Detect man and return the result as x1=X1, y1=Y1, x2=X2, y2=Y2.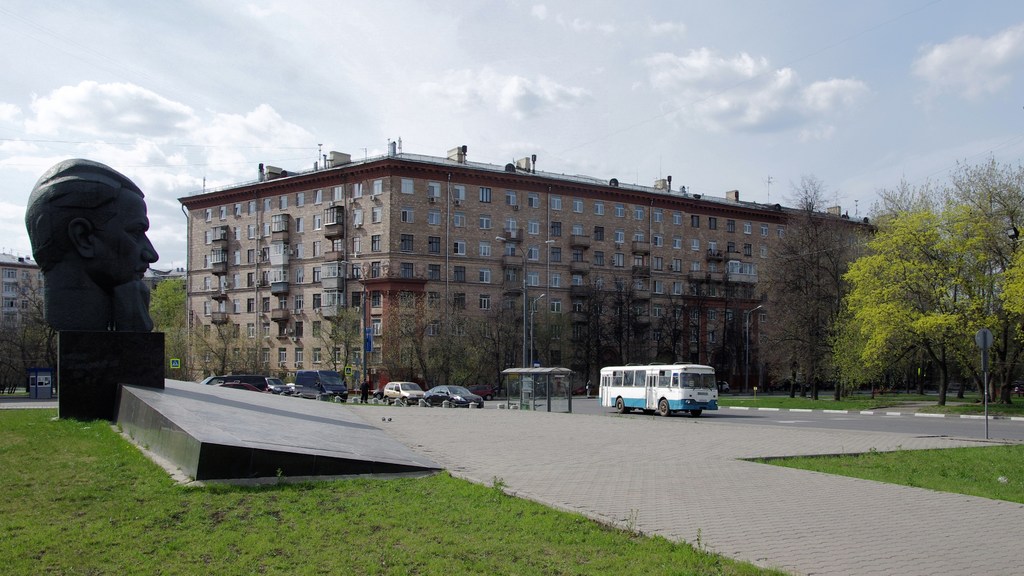
x1=22, y1=155, x2=156, y2=323.
